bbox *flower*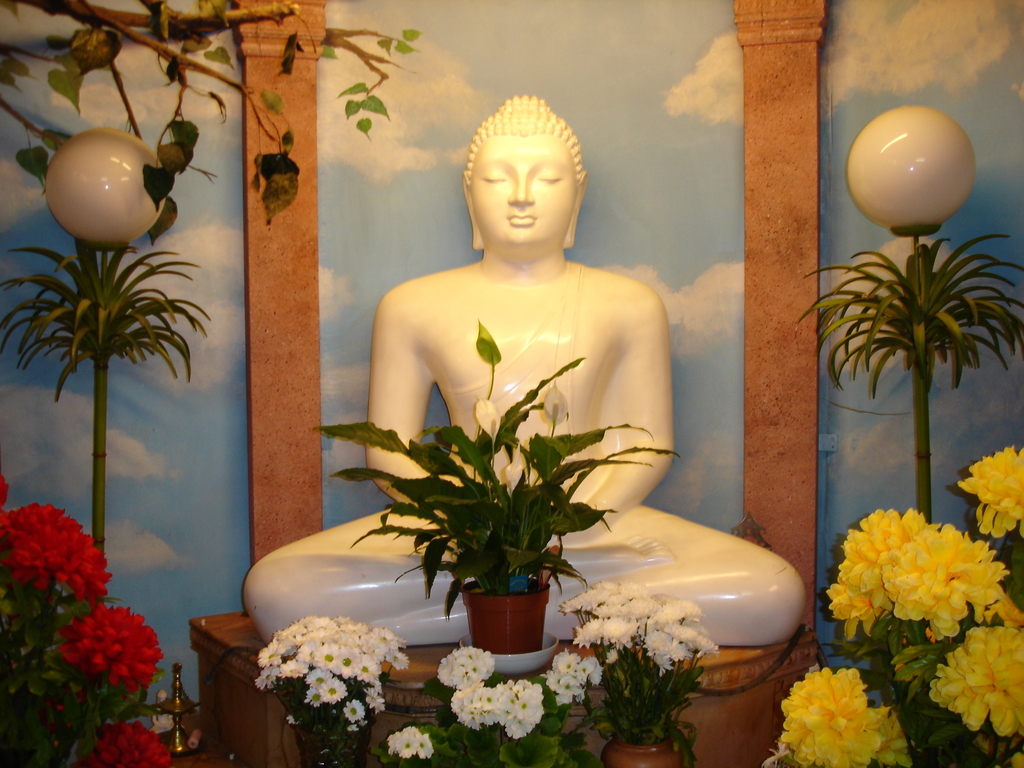
<box>55,603,156,688</box>
